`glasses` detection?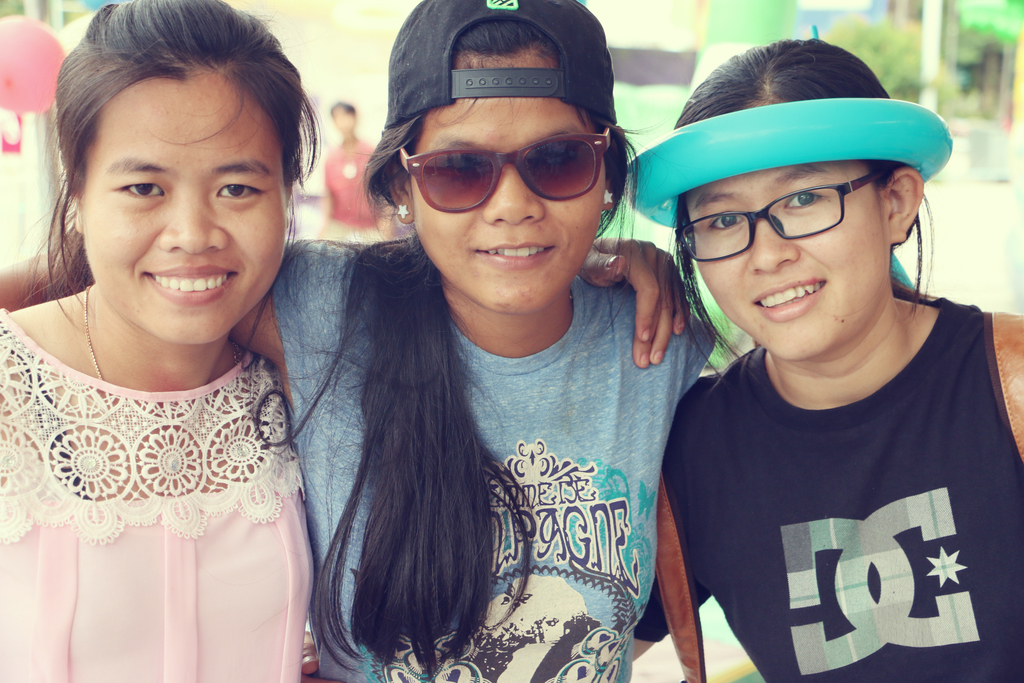
crop(675, 174, 913, 257)
